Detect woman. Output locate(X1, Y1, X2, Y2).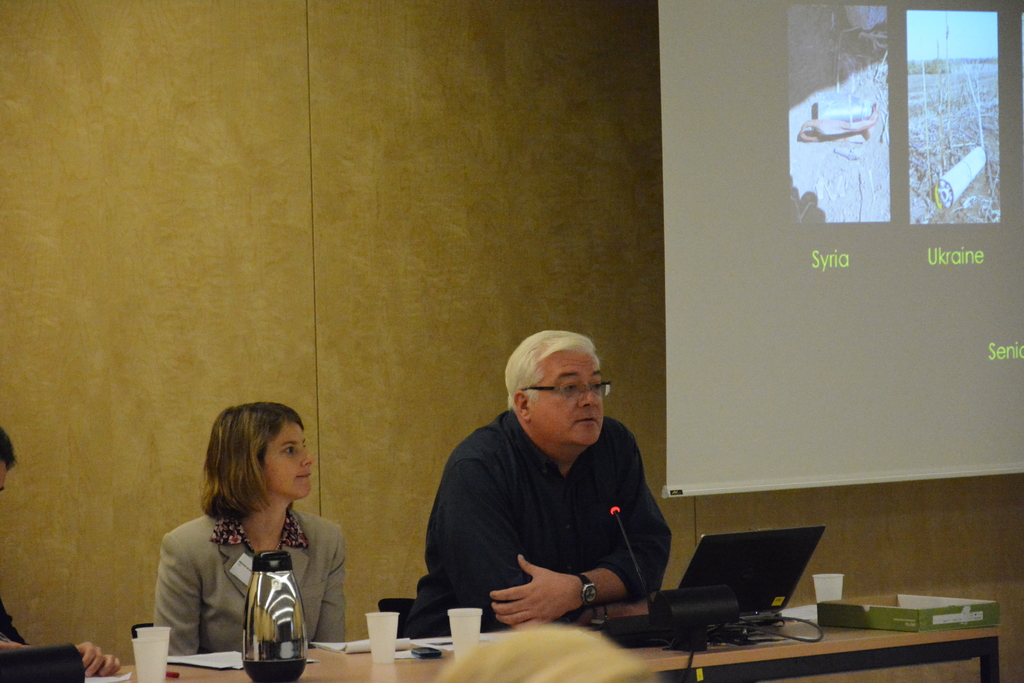
locate(152, 425, 342, 682).
